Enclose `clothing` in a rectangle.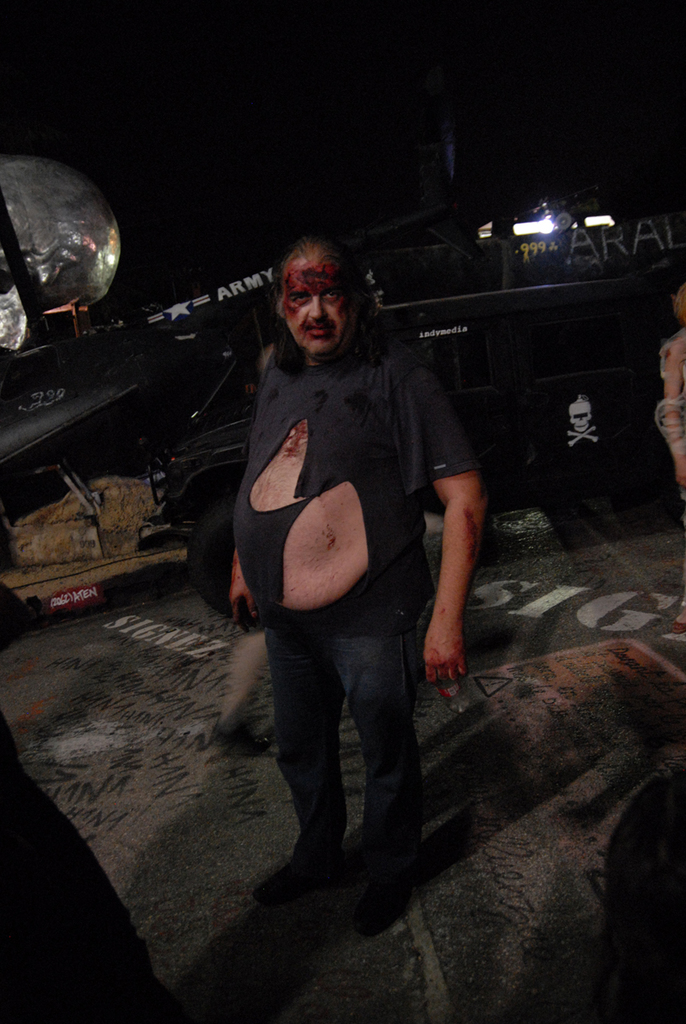
653,324,685,458.
